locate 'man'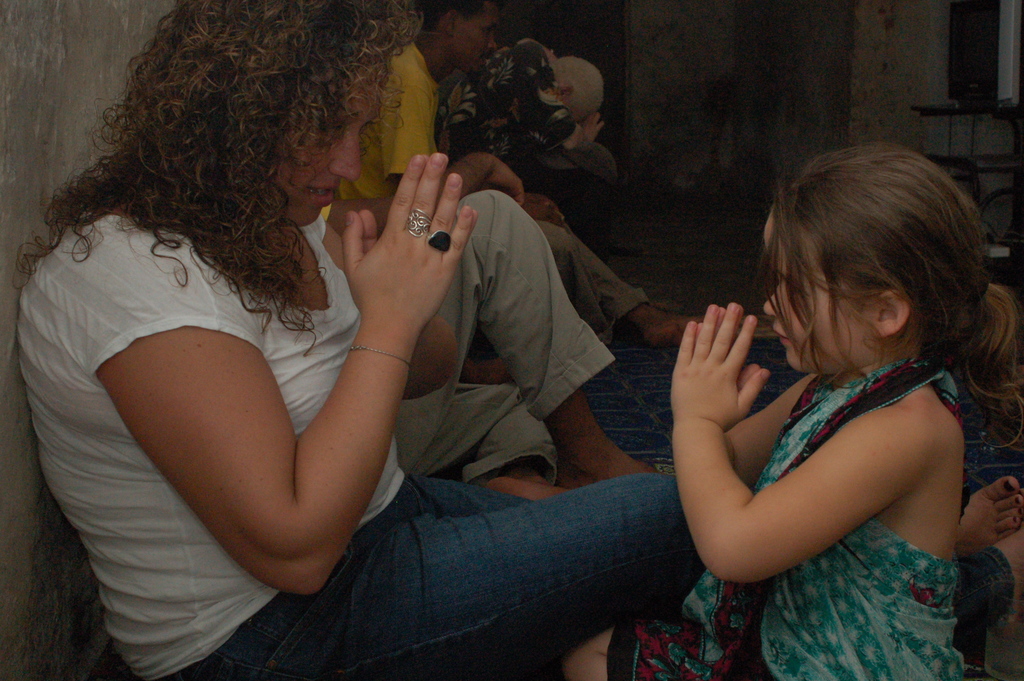
Rect(436, 35, 616, 267)
